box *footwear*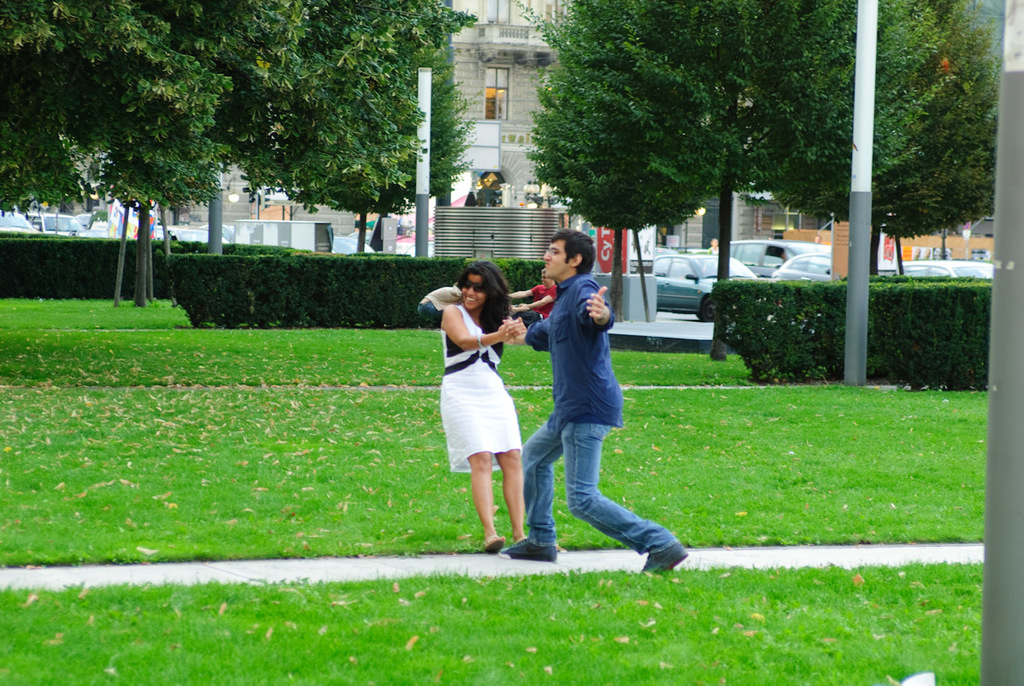
483,535,502,553
